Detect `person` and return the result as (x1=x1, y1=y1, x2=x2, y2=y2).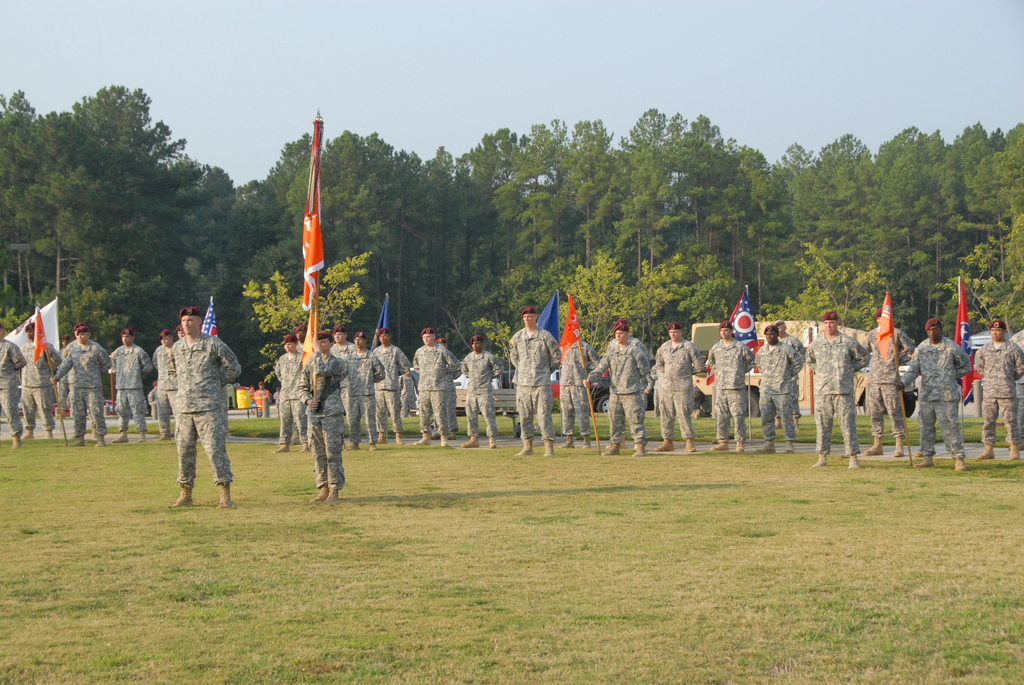
(x1=467, y1=342, x2=501, y2=453).
